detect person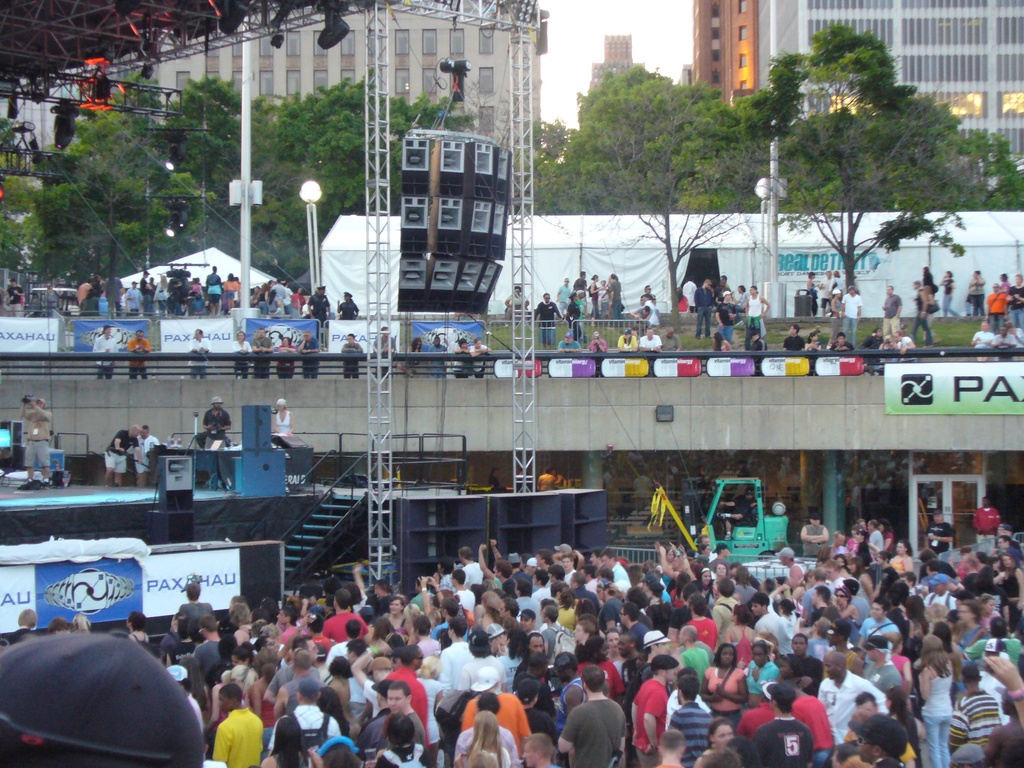
crop(737, 284, 749, 307)
